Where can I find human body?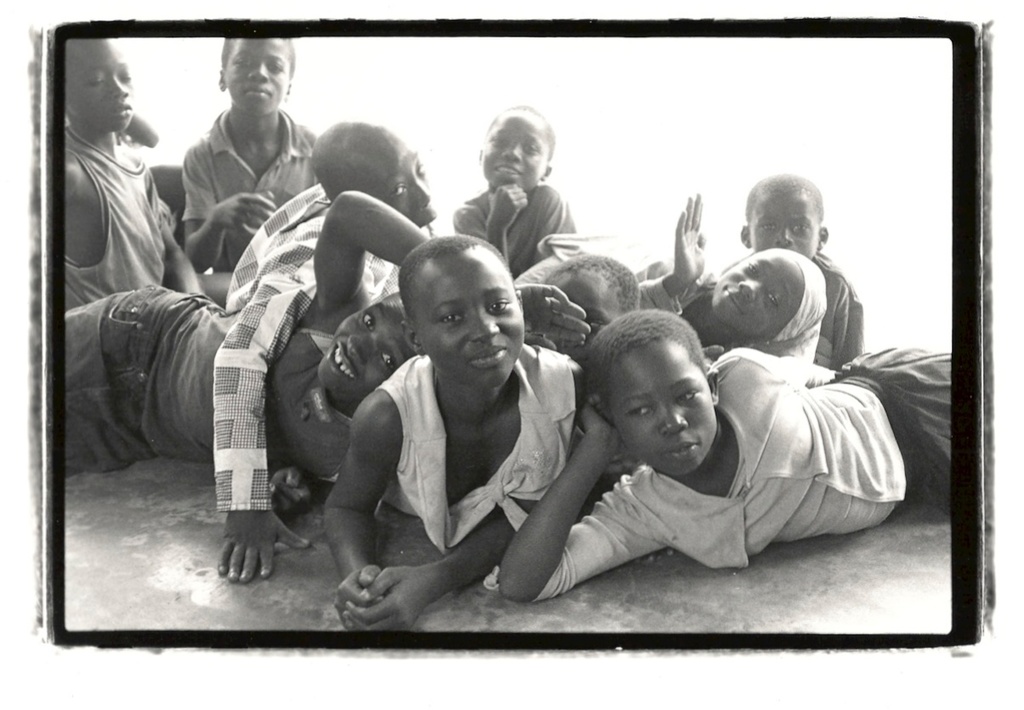
You can find it at 327/231/581/640.
